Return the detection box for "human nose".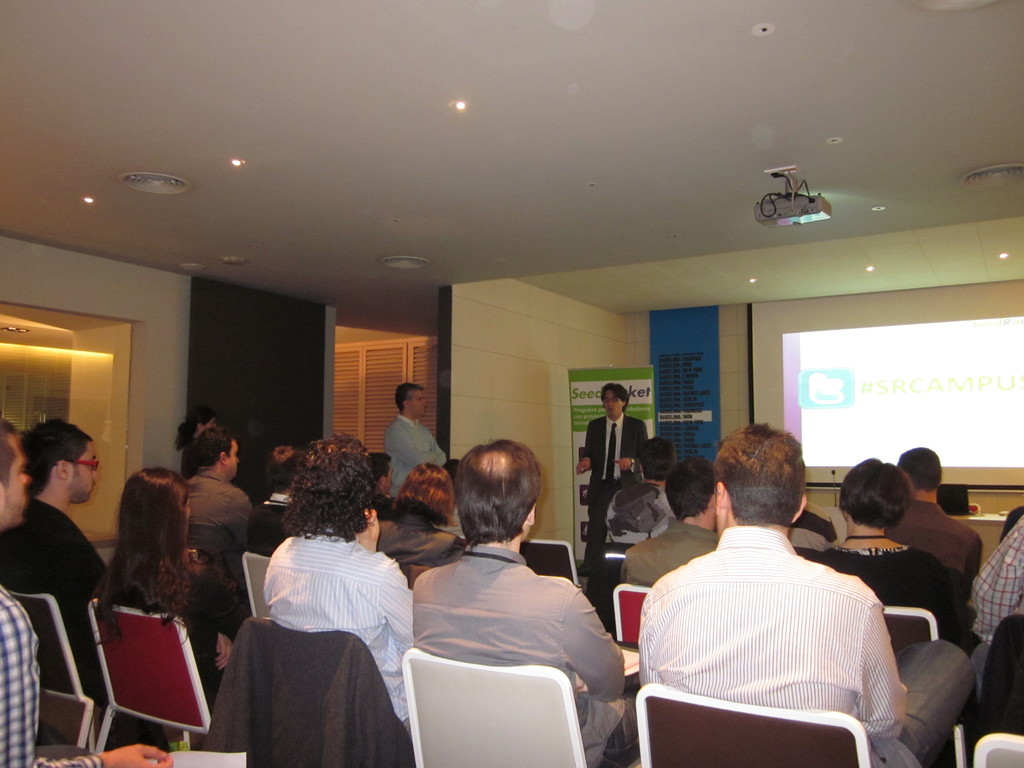
<bbox>607, 403, 612, 406</bbox>.
